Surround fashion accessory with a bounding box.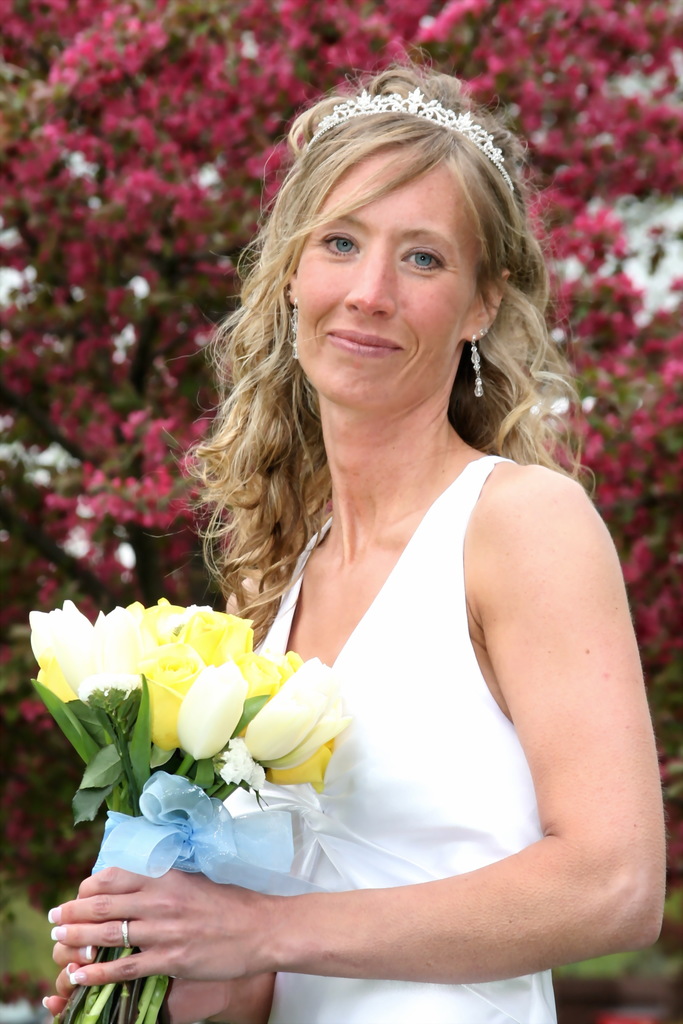
region(117, 916, 132, 955).
